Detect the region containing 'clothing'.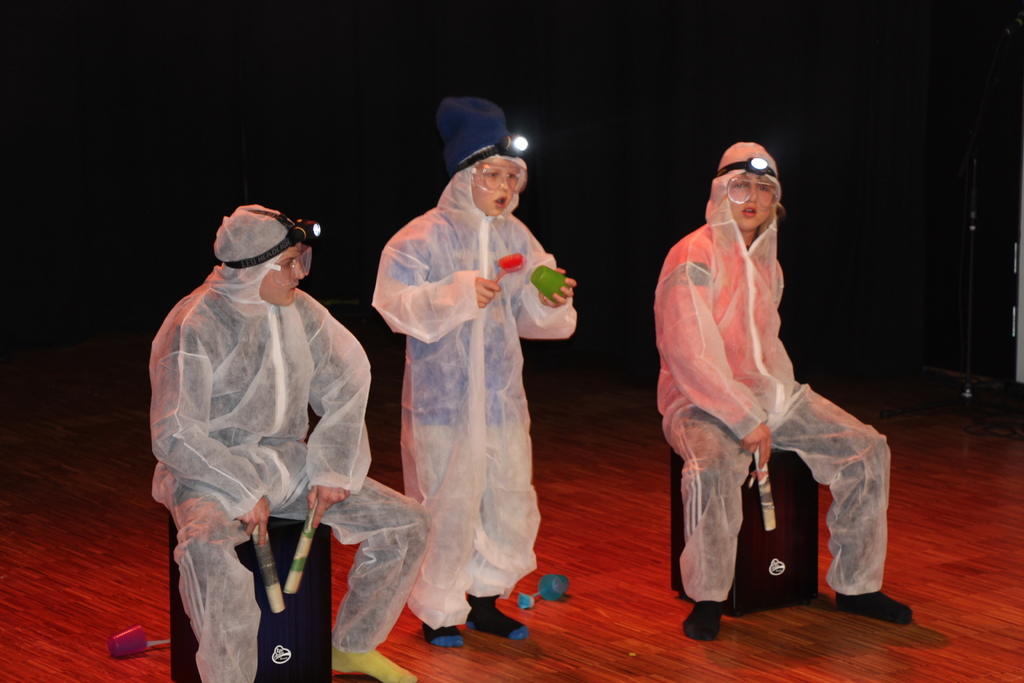
select_region(370, 169, 575, 621).
